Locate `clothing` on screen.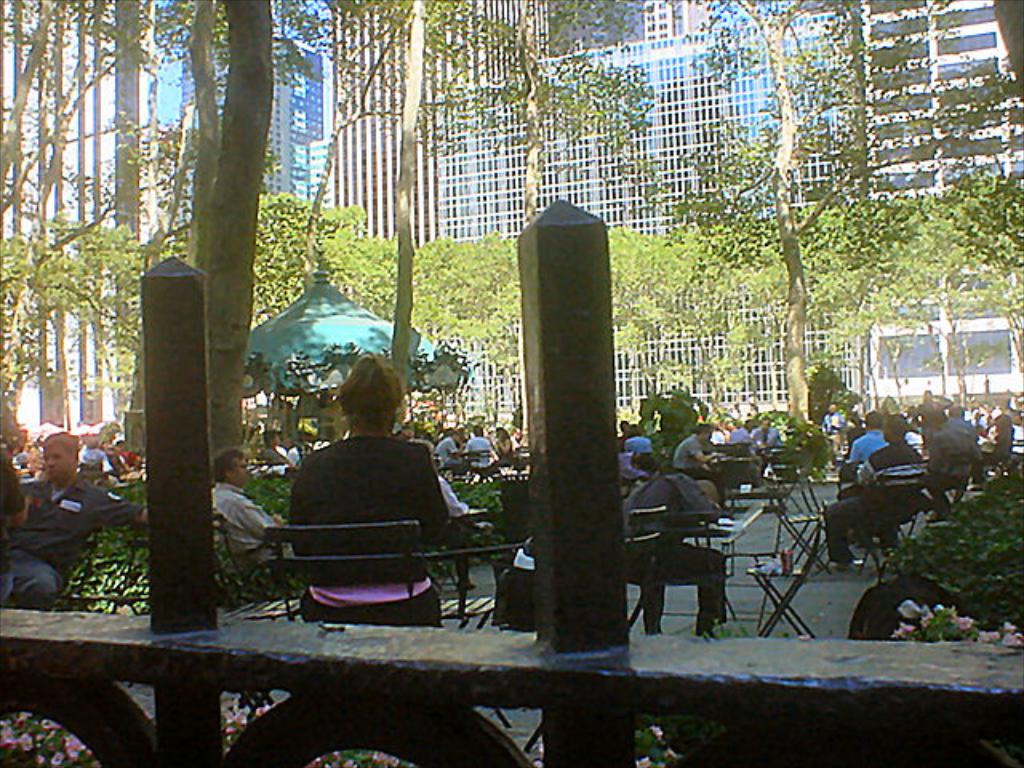
On screen at {"x1": 494, "y1": 435, "x2": 512, "y2": 458}.
